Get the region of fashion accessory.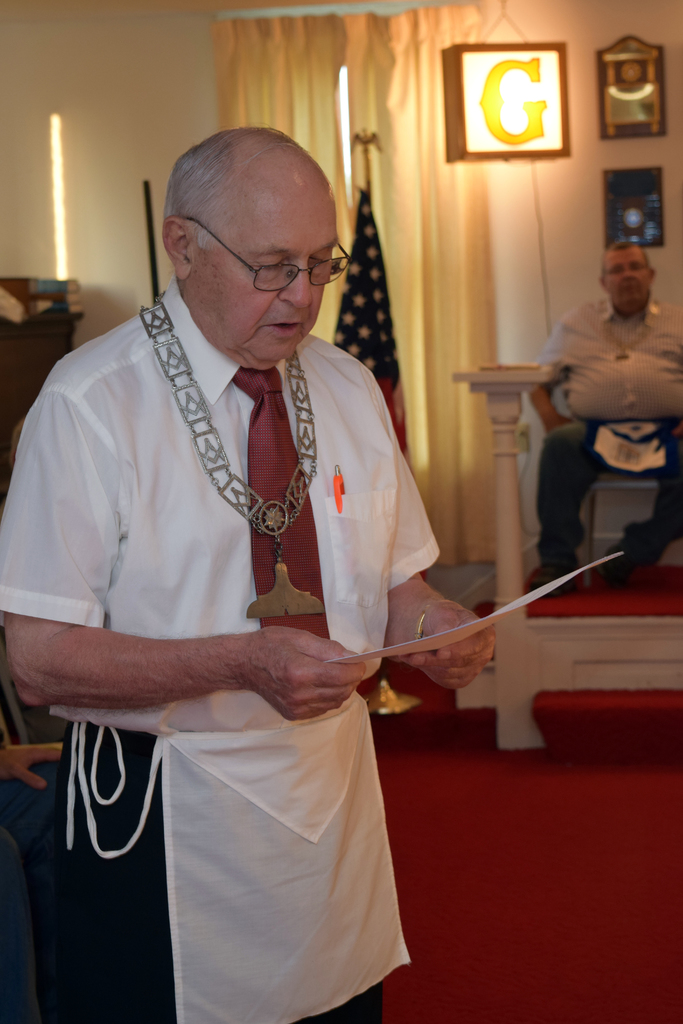
x1=605 y1=540 x2=642 y2=587.
